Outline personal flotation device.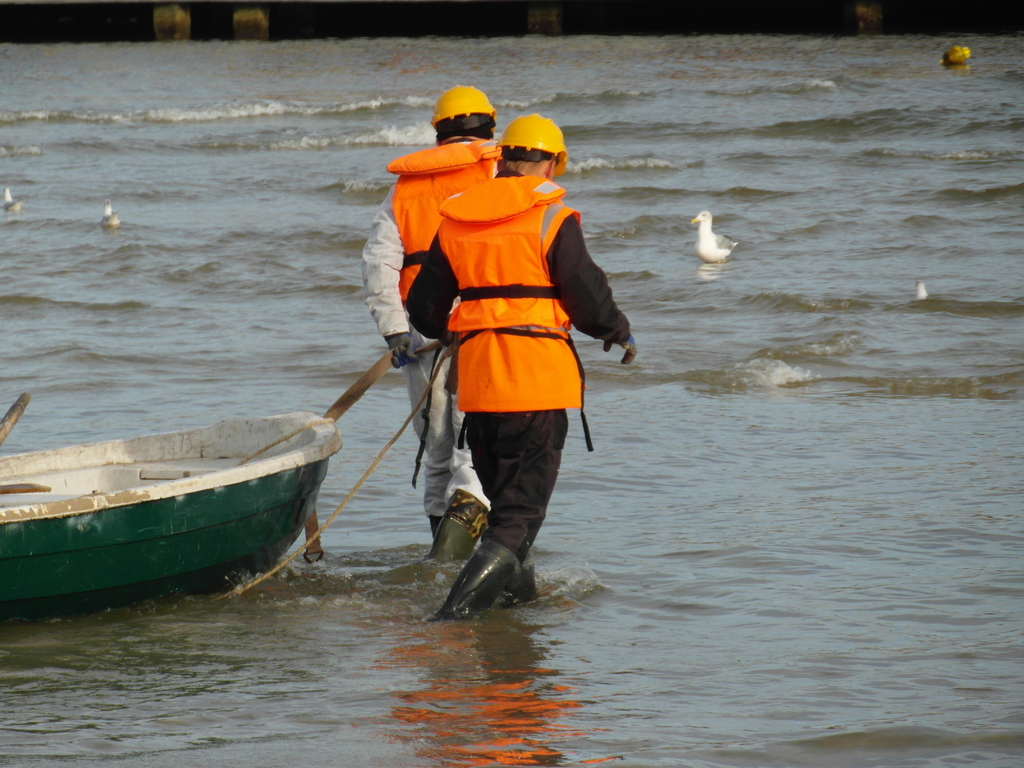
Outline: <bbox>385, 136, 501, 307</bbox>.
